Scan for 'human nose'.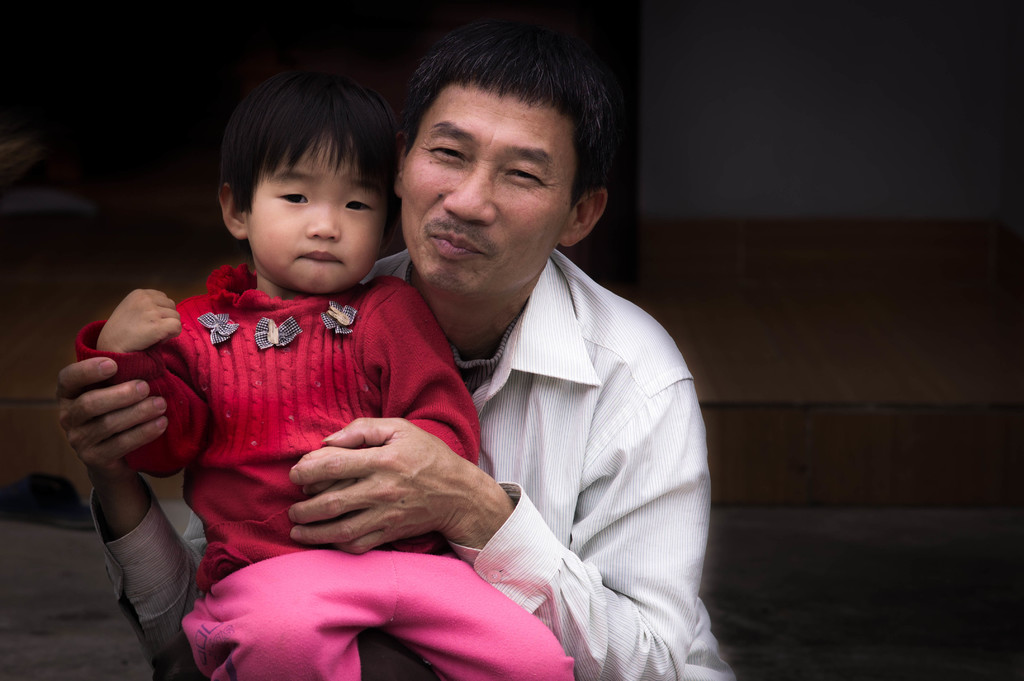
Scan result: {"left": 441, "top": 170, "right": 500, "bottom": 225}.
